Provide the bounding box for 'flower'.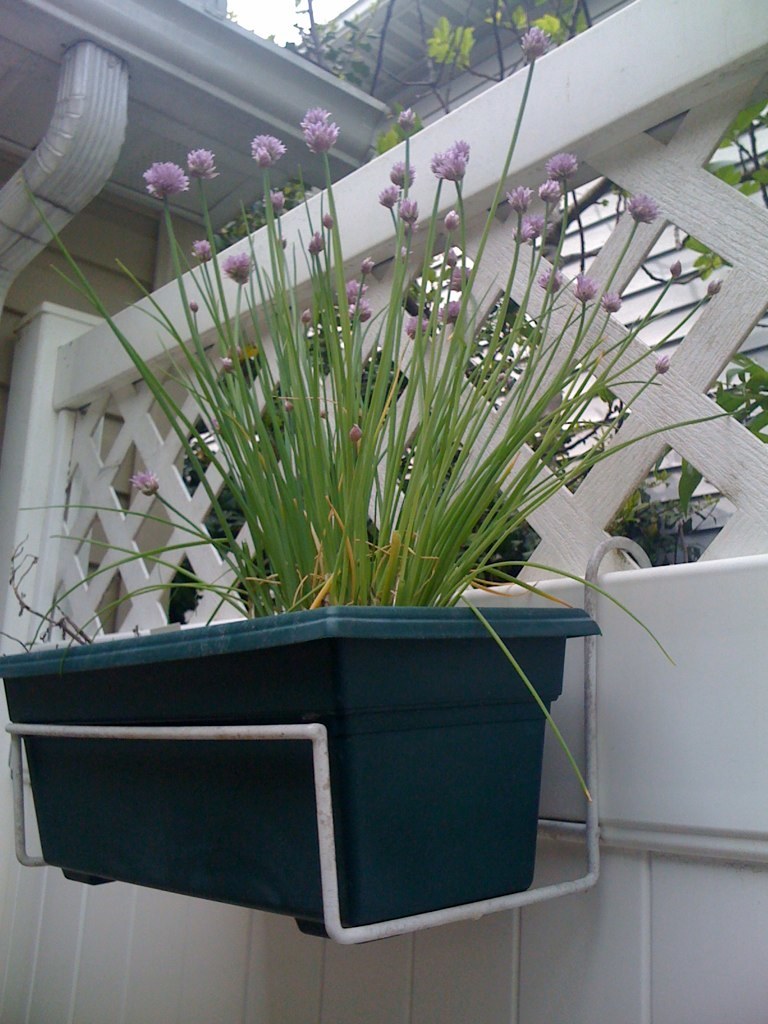
446,204,459,225.
